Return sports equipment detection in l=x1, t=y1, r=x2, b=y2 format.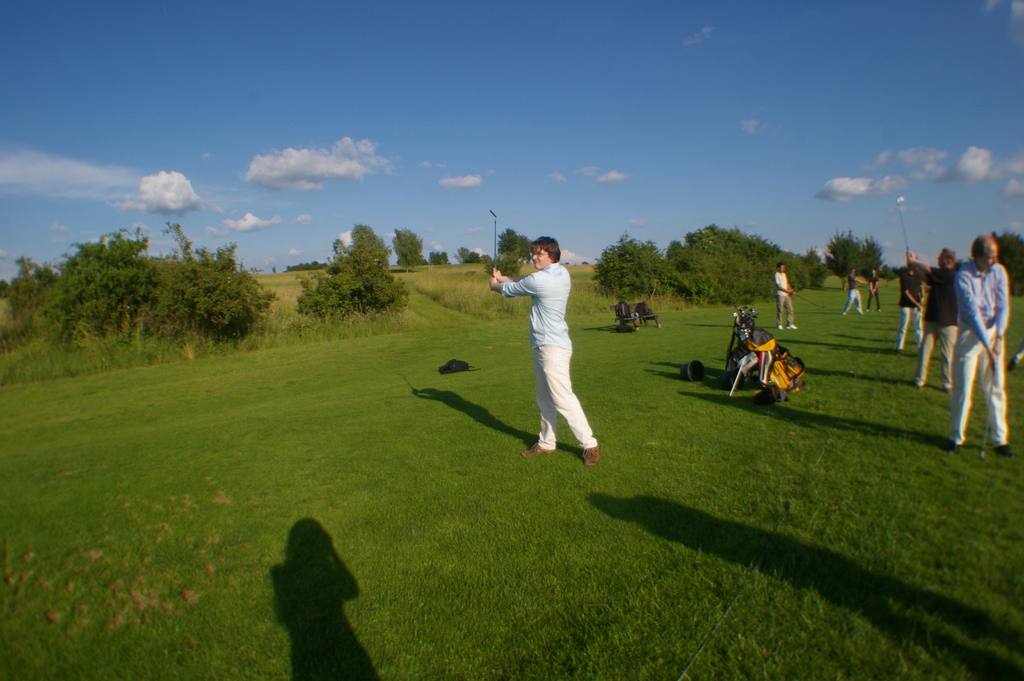
l=898, t=197, r=908, b=252.
